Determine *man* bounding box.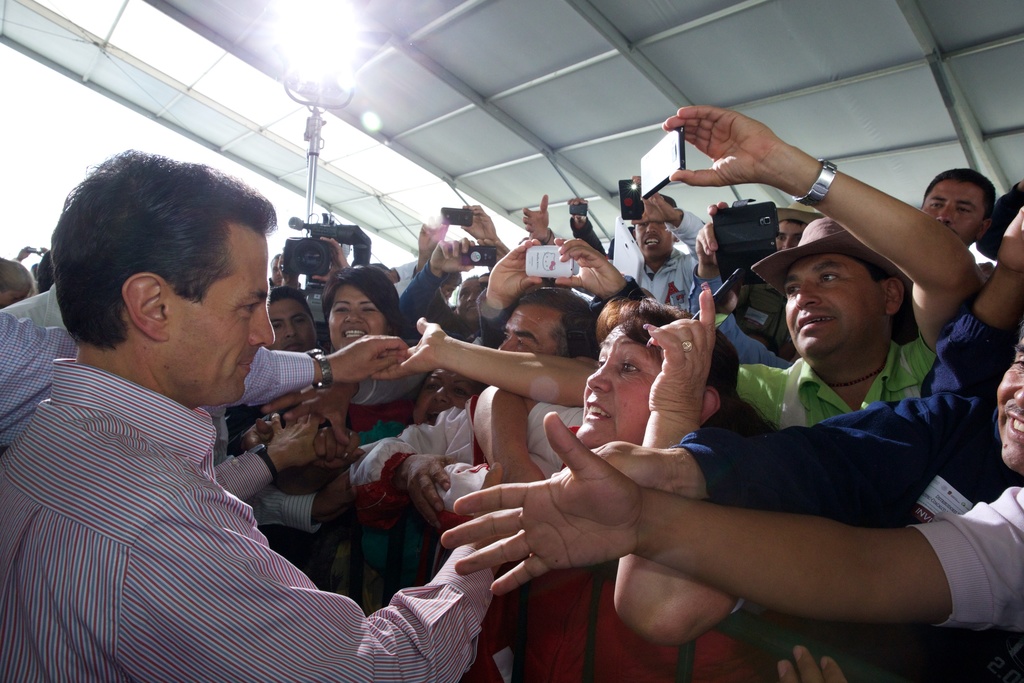
Determined: l=24, t=150, r=432, b=673.
